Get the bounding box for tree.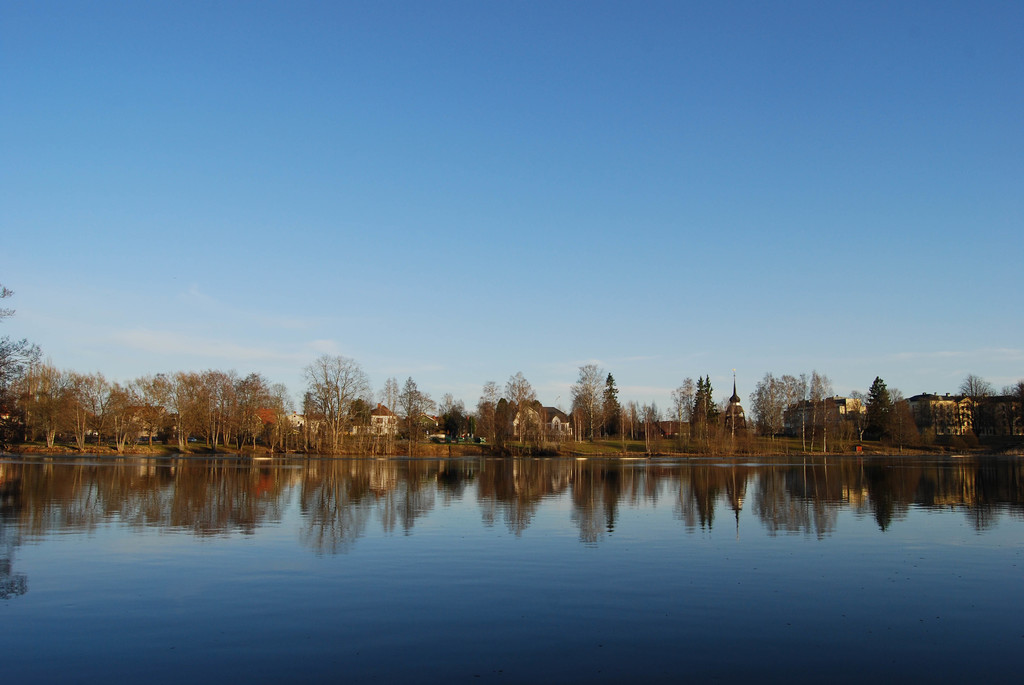
(193, 369, 232, 455).
